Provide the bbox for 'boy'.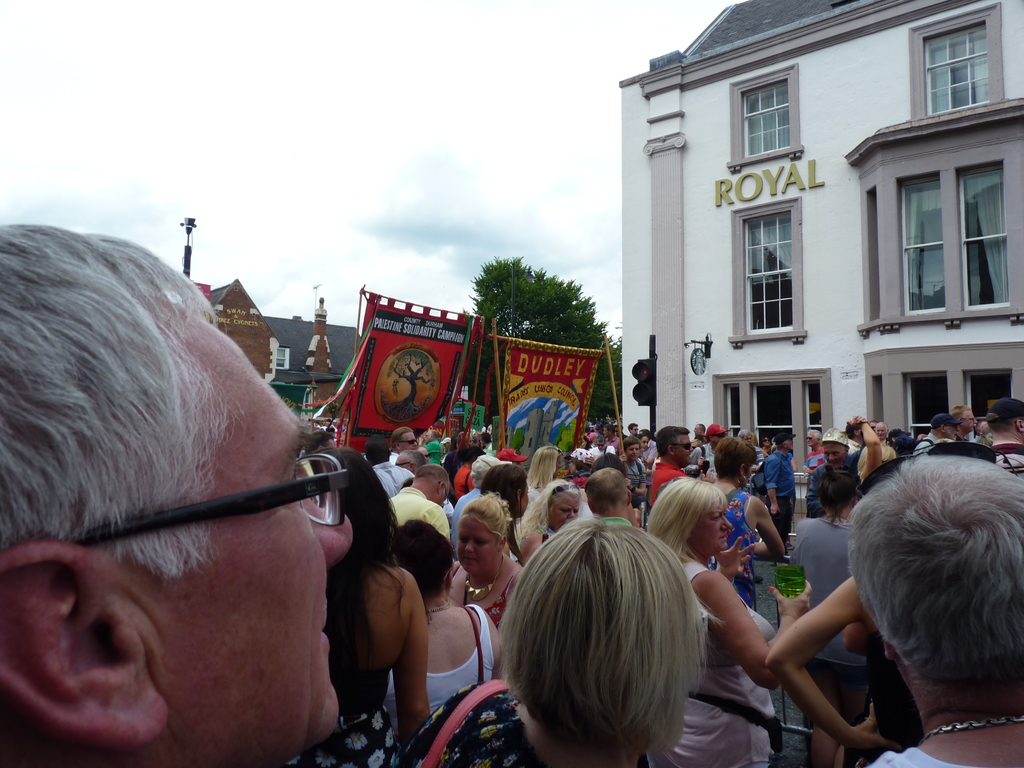
box=[620, 436, 644, 495].
